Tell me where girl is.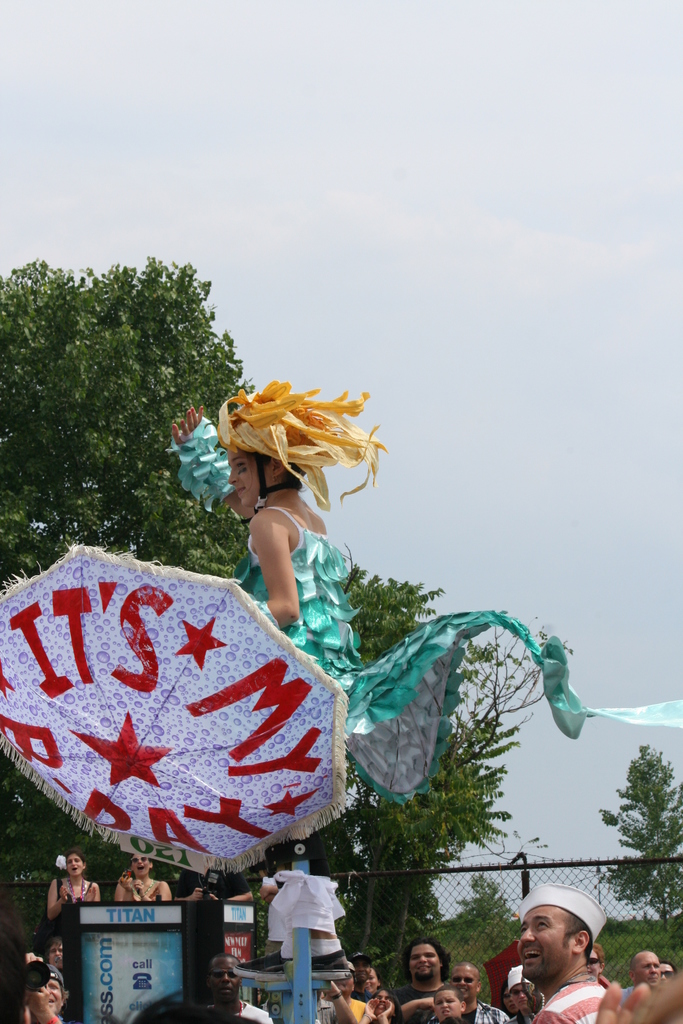
girl is at [left=438, top=991, right=463, bottom=1023].
